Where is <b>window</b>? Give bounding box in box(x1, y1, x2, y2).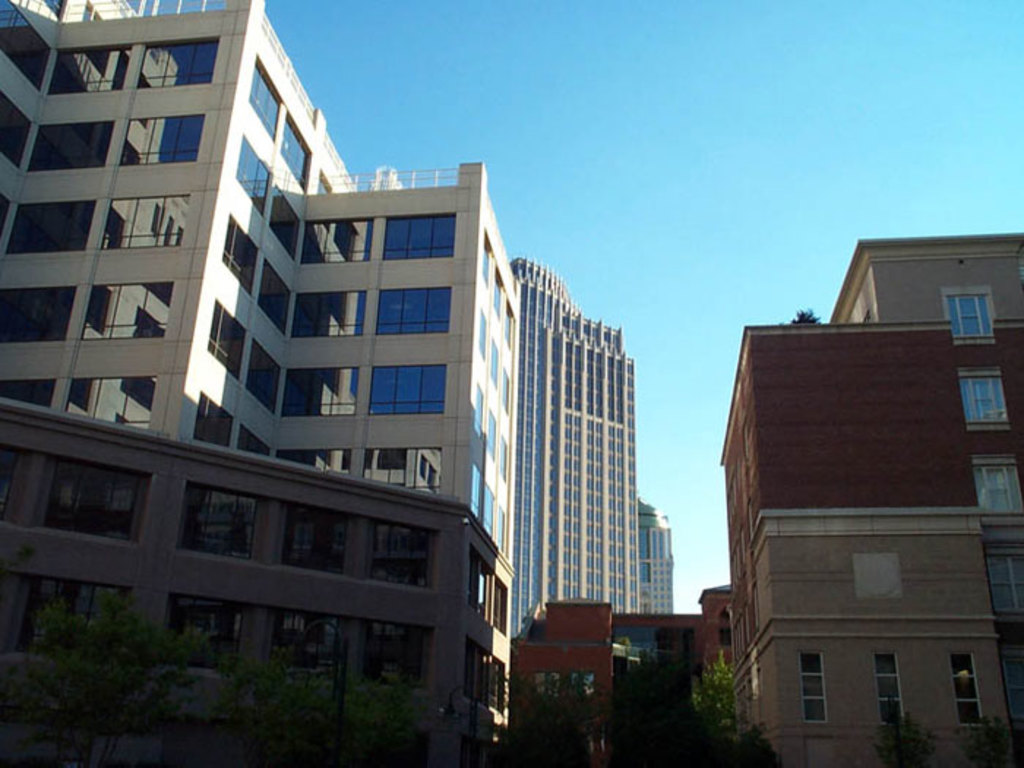
box(971, 455, 1021, 515).
